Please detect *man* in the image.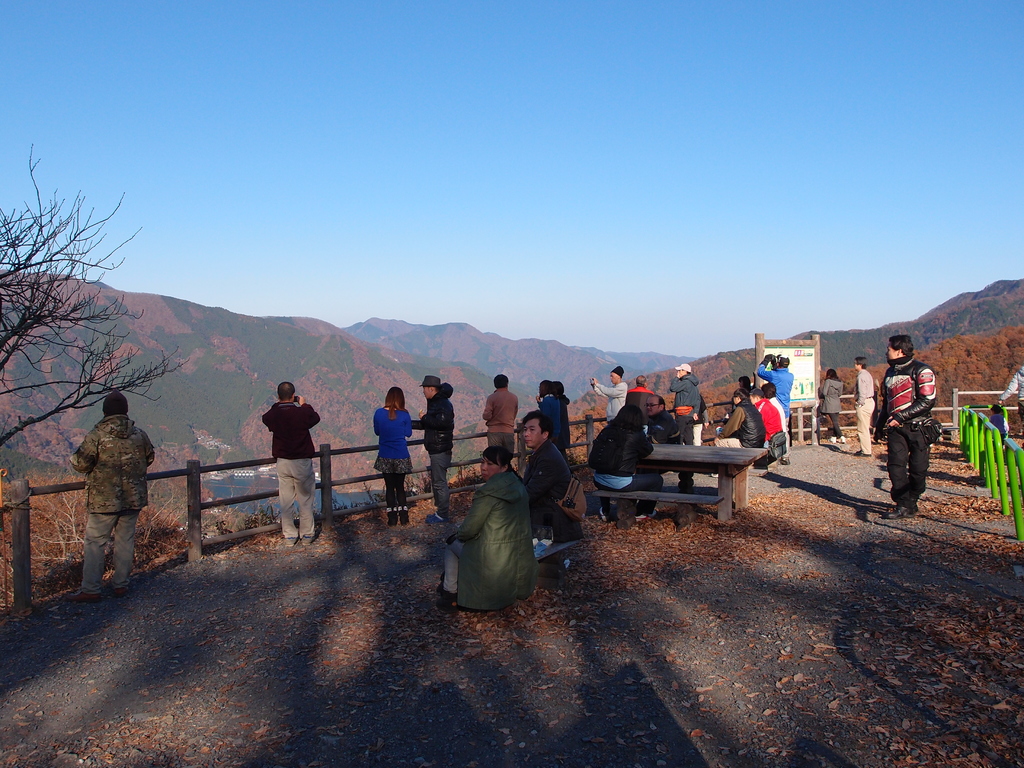
detection(255, 383, 321, 547).
